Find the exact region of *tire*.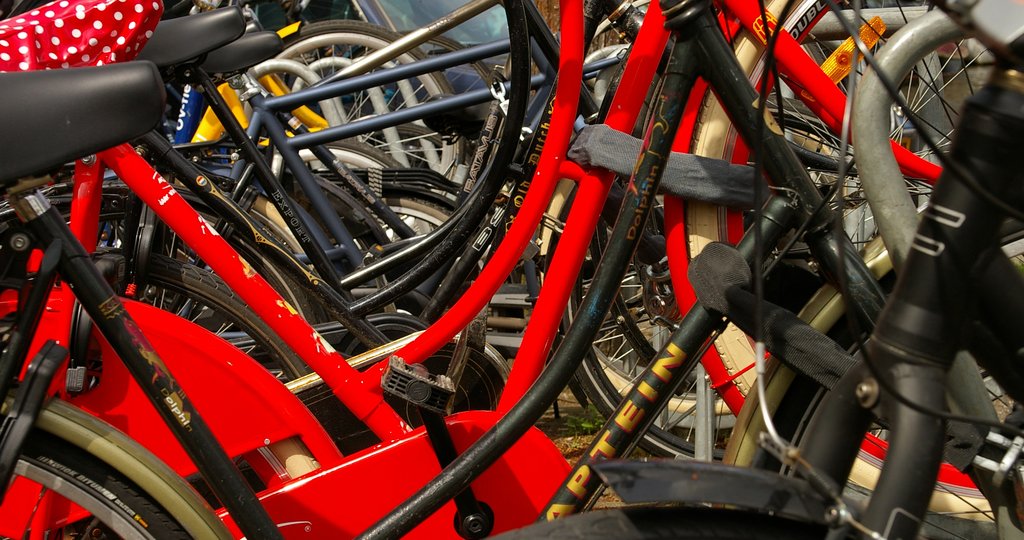
Exact region: (x1=320, y1=138, x2=405, y2=170).
